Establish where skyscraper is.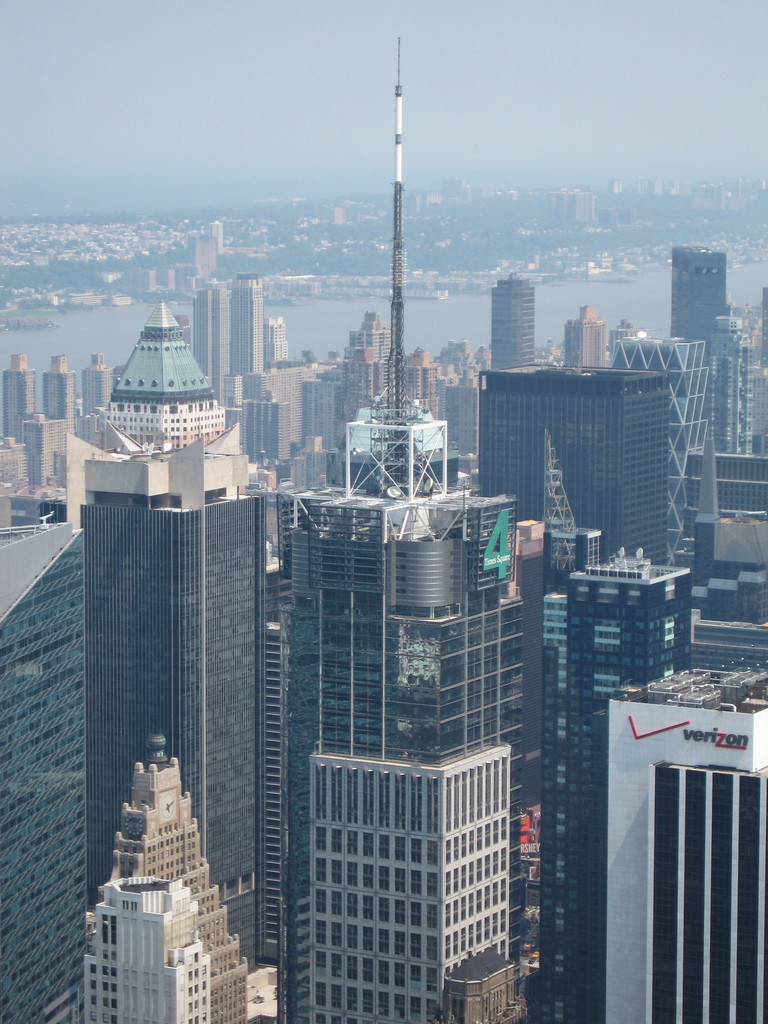
Established at 0,350,38,449.
